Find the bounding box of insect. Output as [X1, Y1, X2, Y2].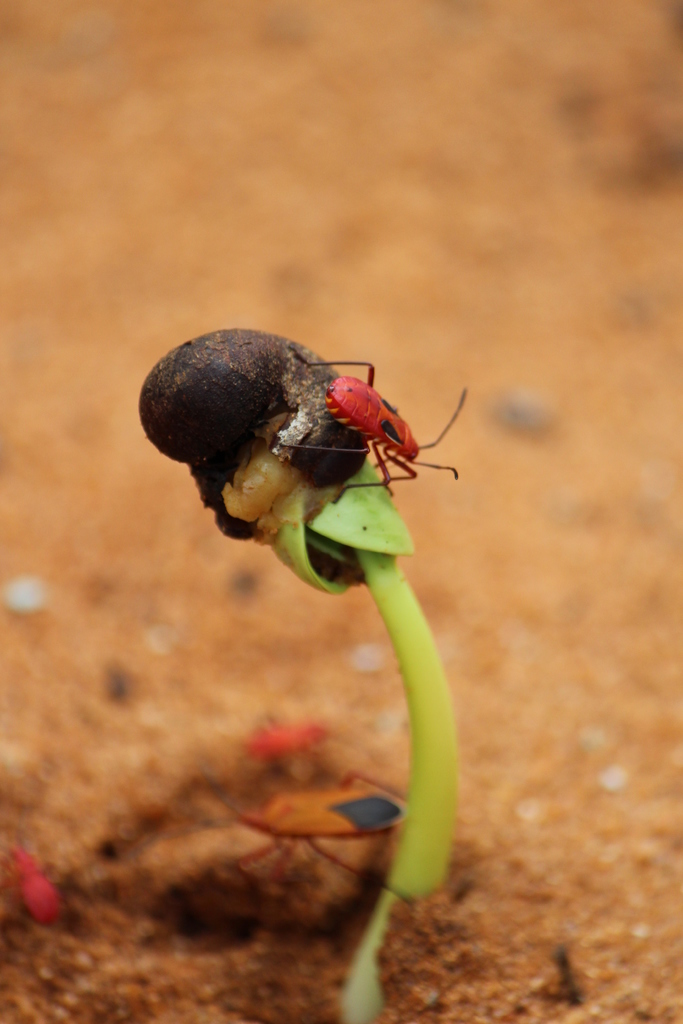
[274, 347, 475, 508].
